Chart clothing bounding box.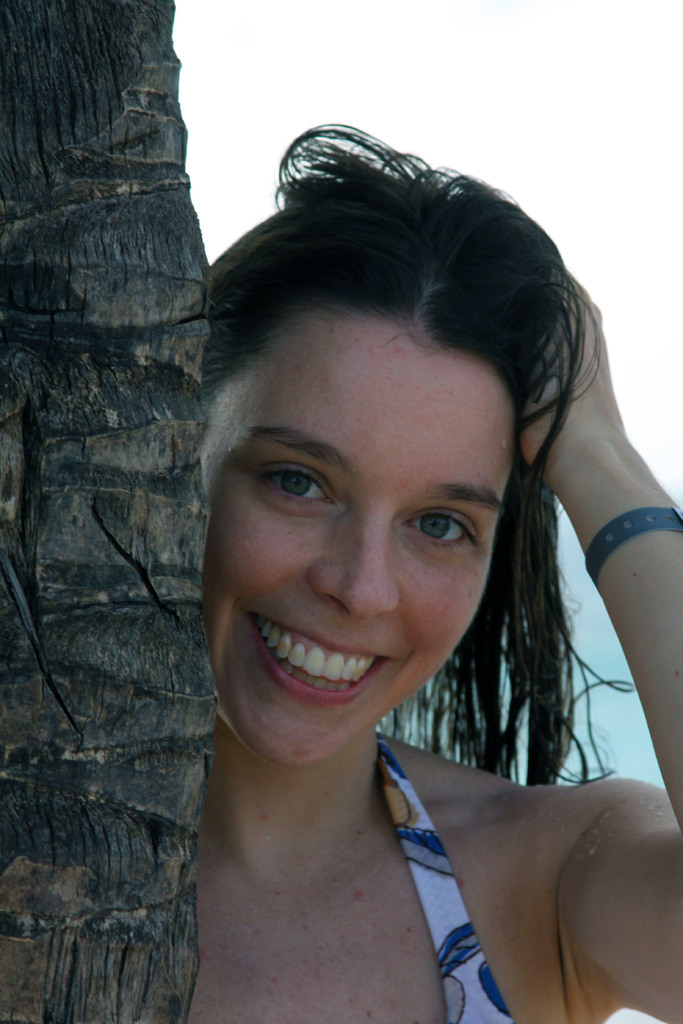
Charted: box=[365, 723, 508, 1023].
